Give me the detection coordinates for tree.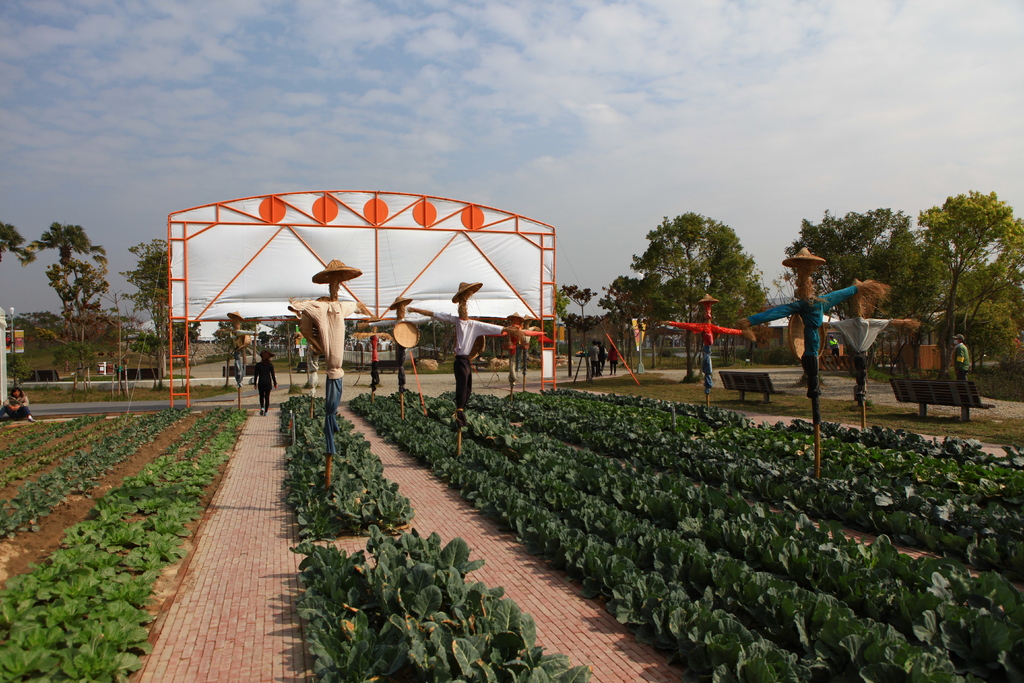
Rect(264, 318, 294, 358).
